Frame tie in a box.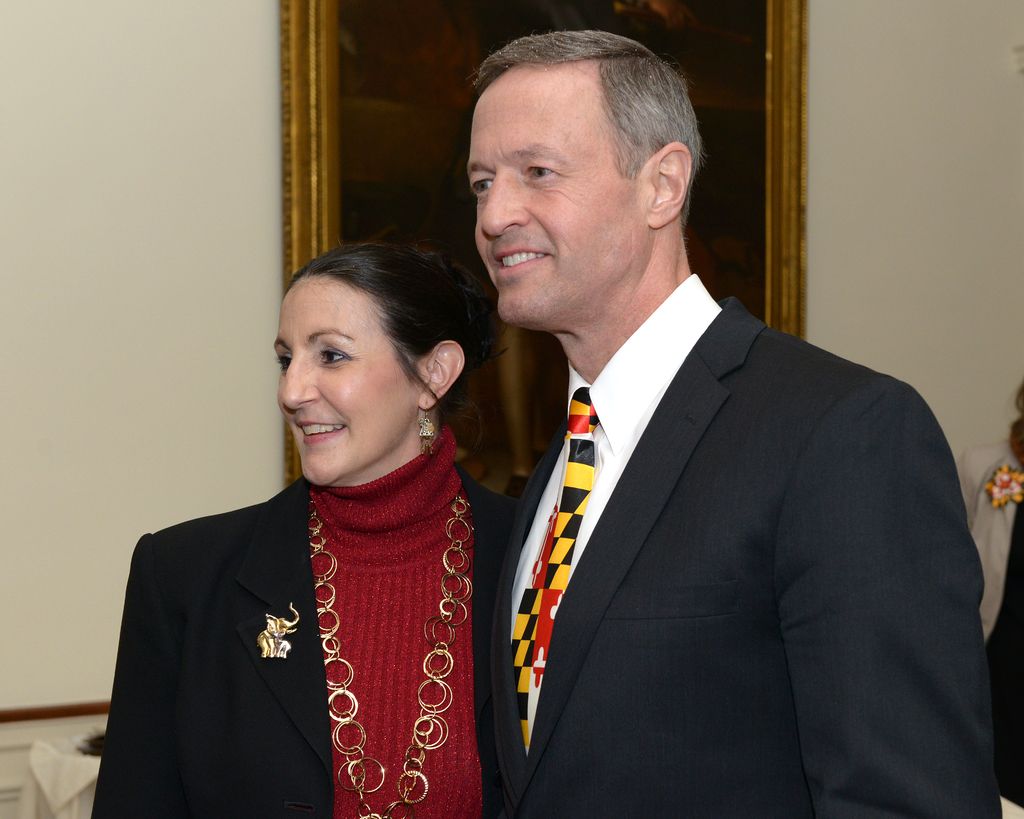
left=513, top=385, right=598, bottom=756.
